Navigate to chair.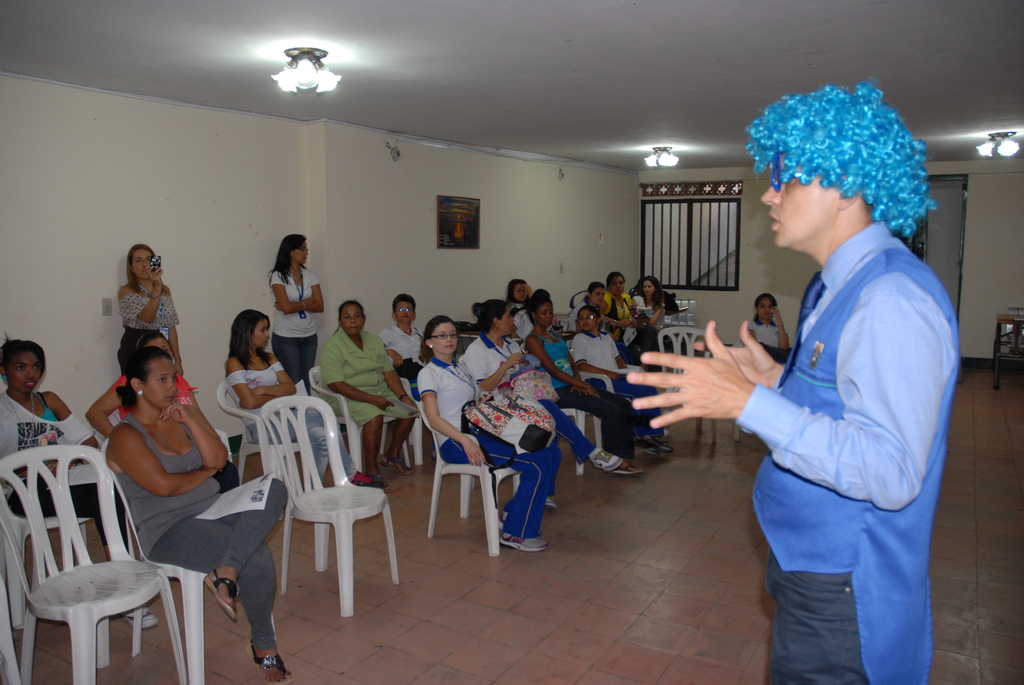
Navigation target: pyautogui.locateOnScreen(99, 409, 241, 494).
